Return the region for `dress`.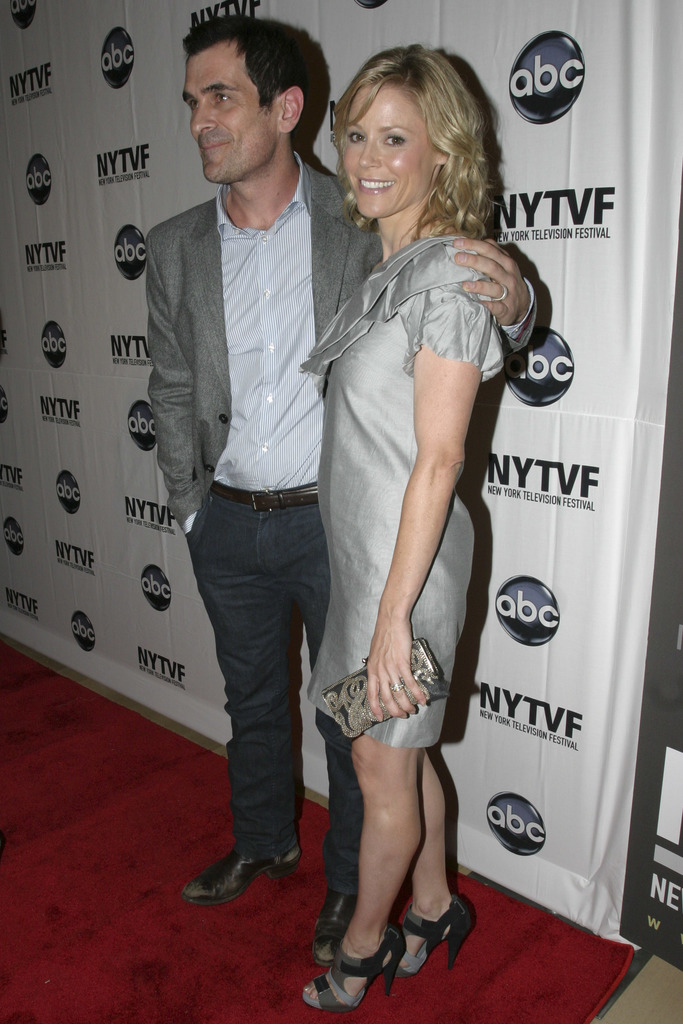
{"x1": 300, "y1": 214, "x2": 518, "y2": 707}.
